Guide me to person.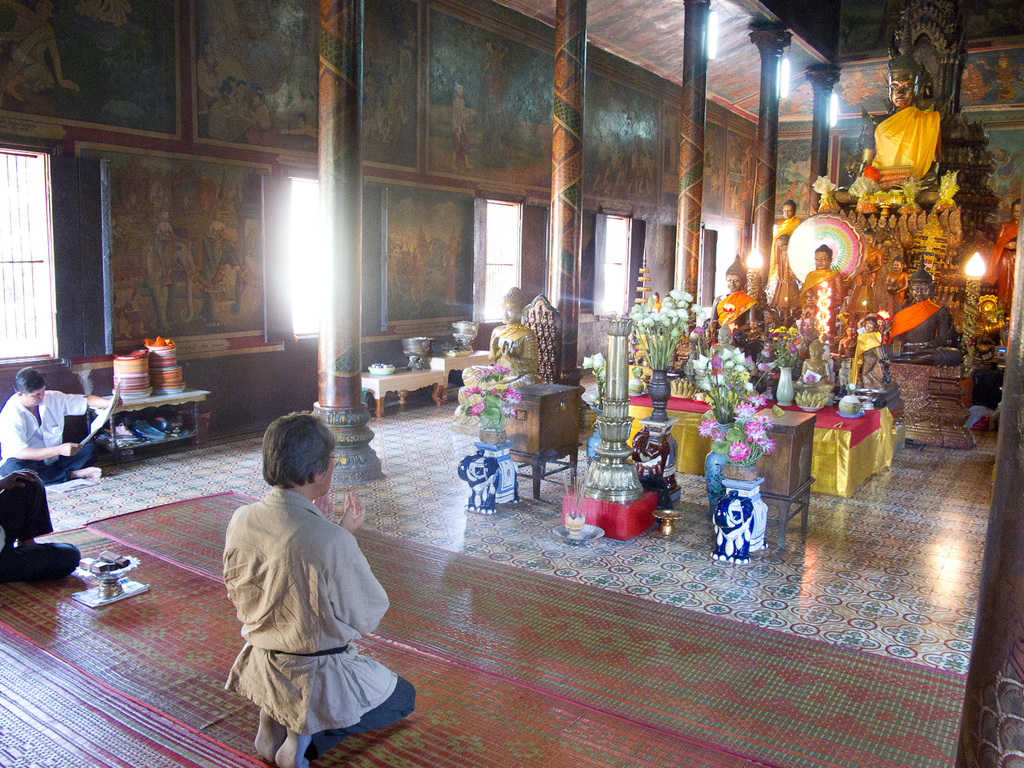
Guidance: left=0, top=364, right=128, bottom=479.
